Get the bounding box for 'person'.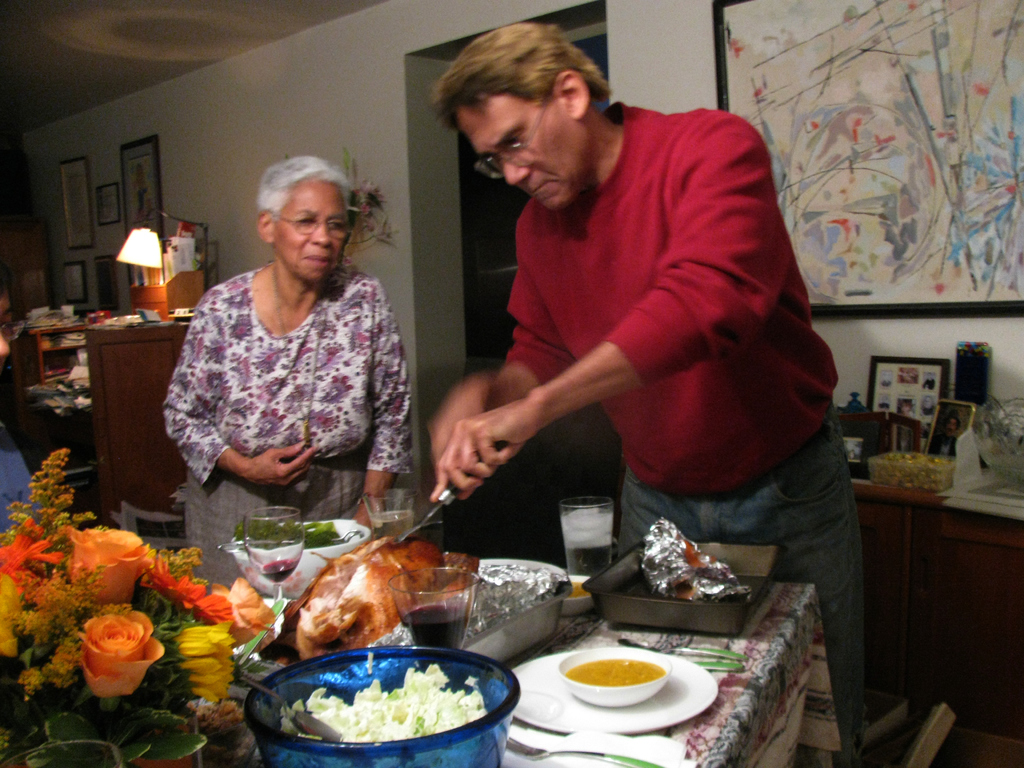
426:23:864:767.
